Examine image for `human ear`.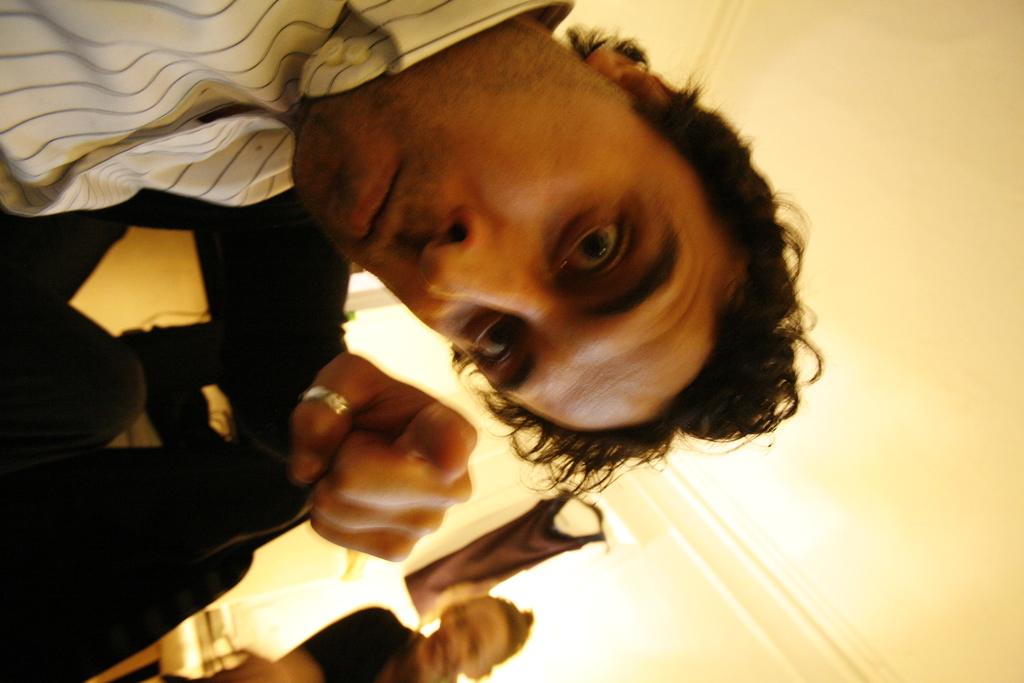
Examination result: locate(588, 46, 664, 96).
